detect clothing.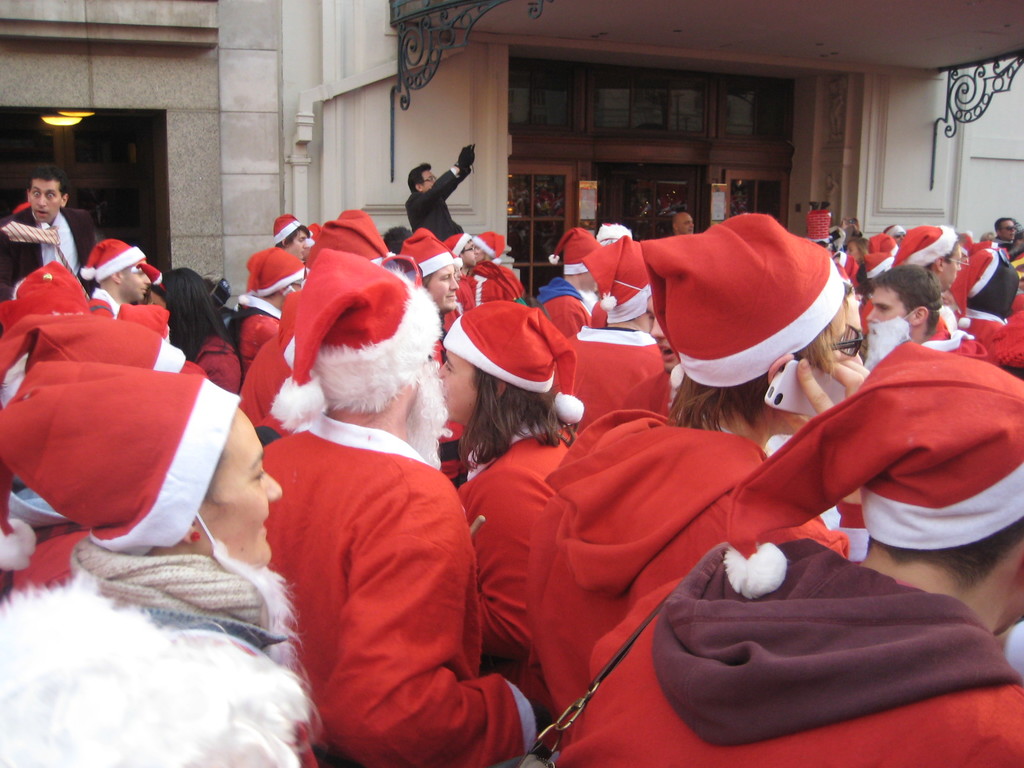
Detected at l=463, t=425, r=573, b=699.
